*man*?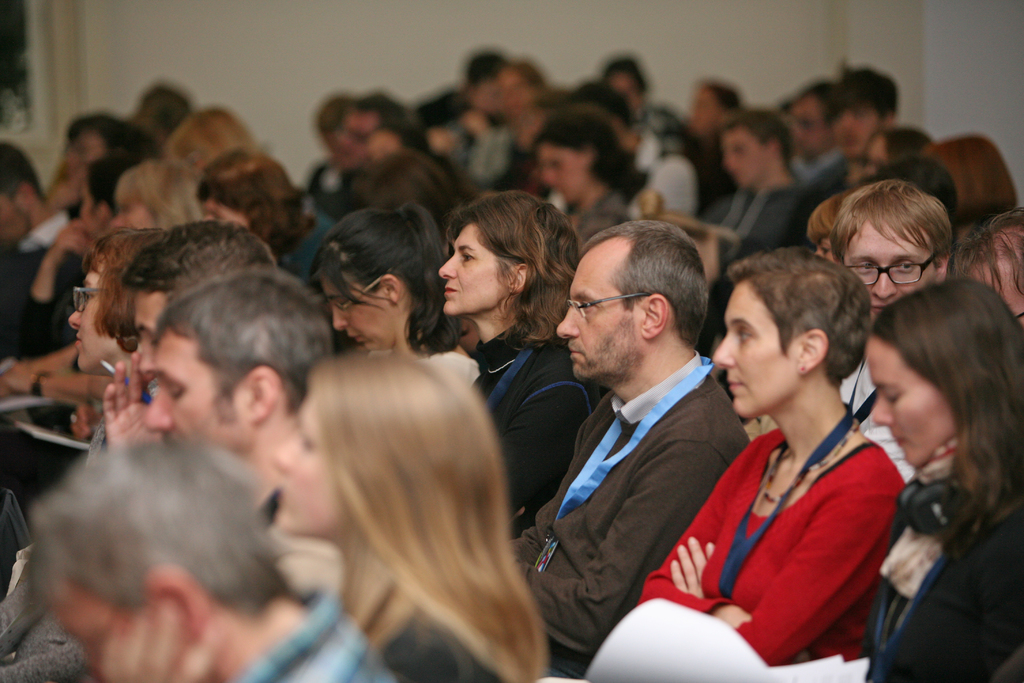
(526,218,771,672)
